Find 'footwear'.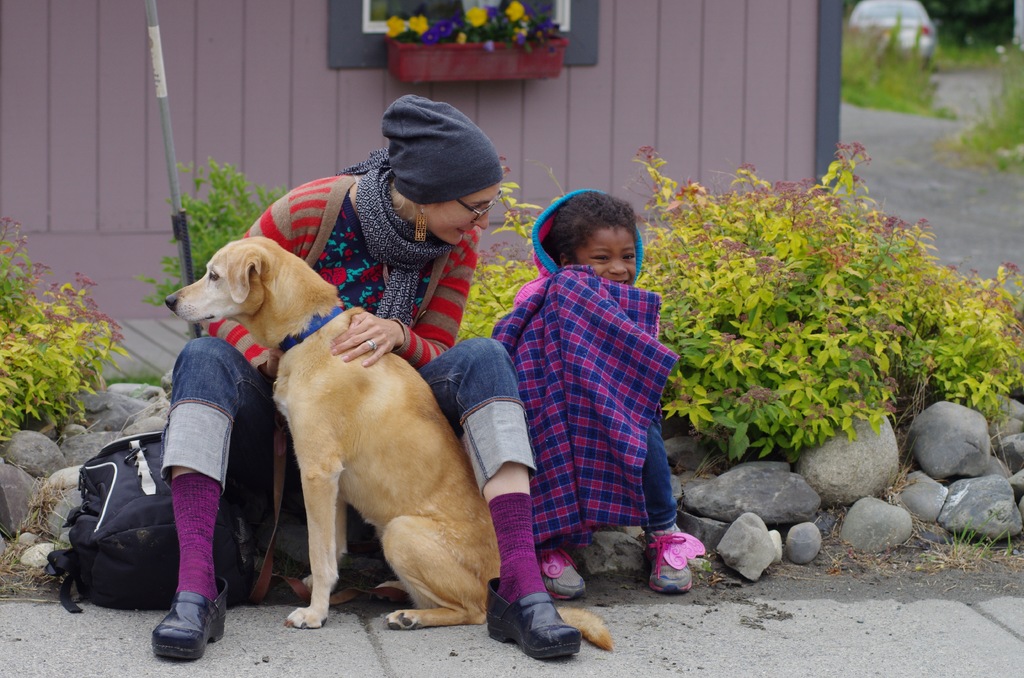
<region>646, 537, 707, 602</region>.
